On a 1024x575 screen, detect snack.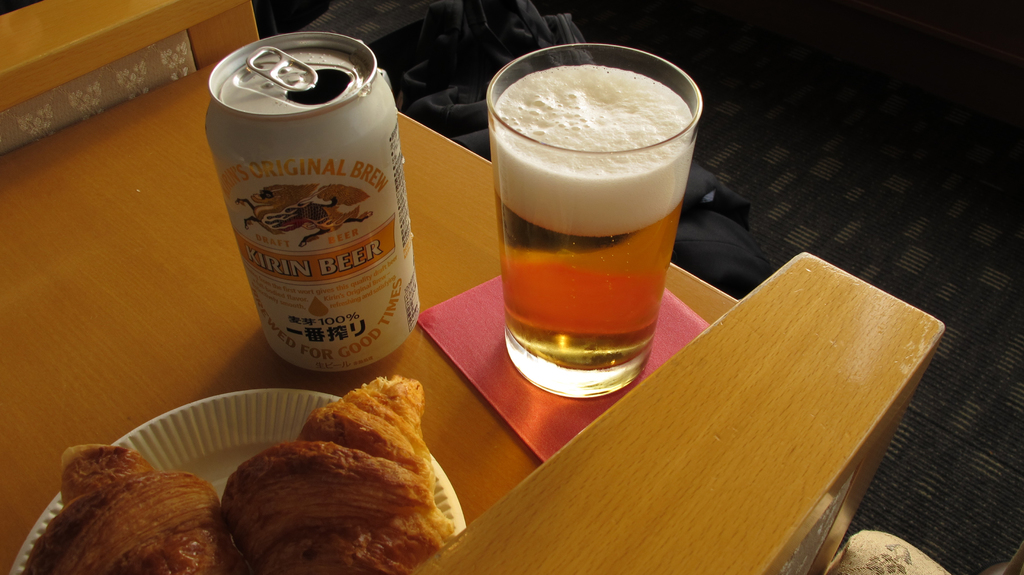
218, 371, 473, 574.
